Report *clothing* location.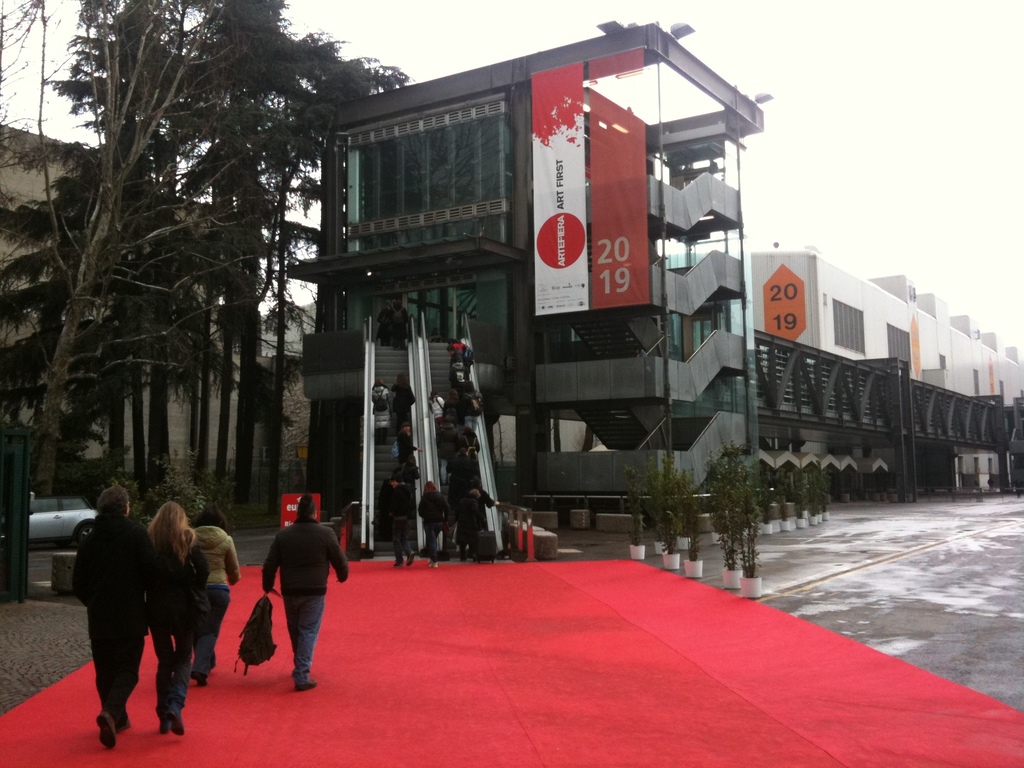
Report: locate(395, 308, 408, 354).
